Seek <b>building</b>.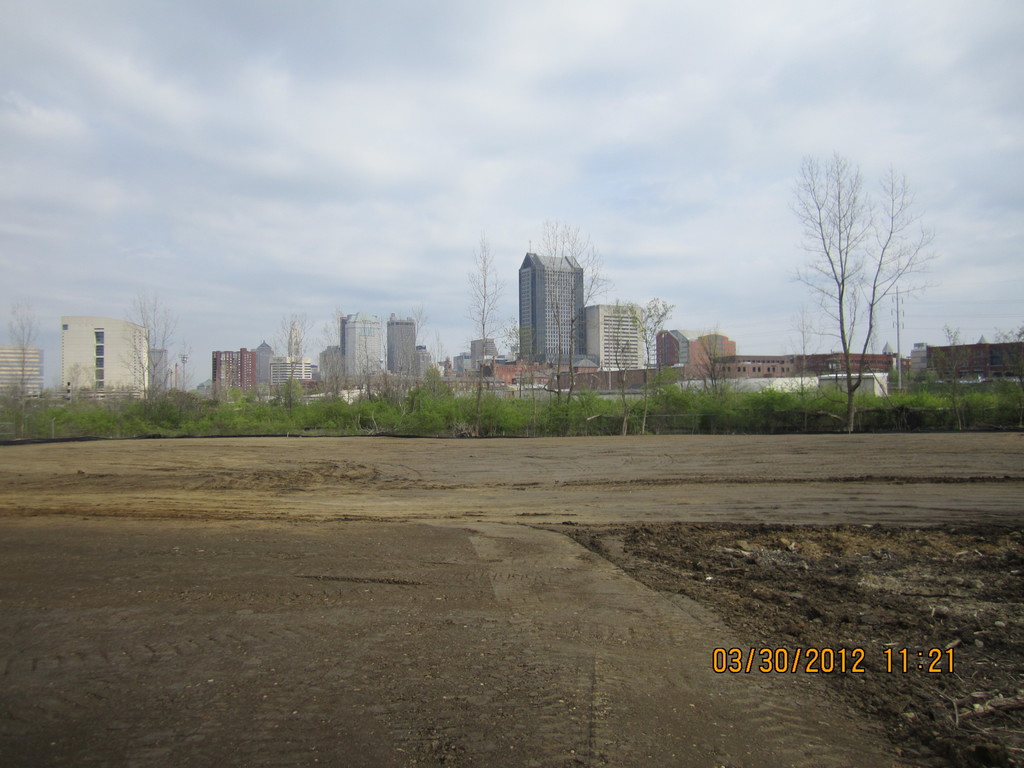
Rect(342, 316, 383, 381).
